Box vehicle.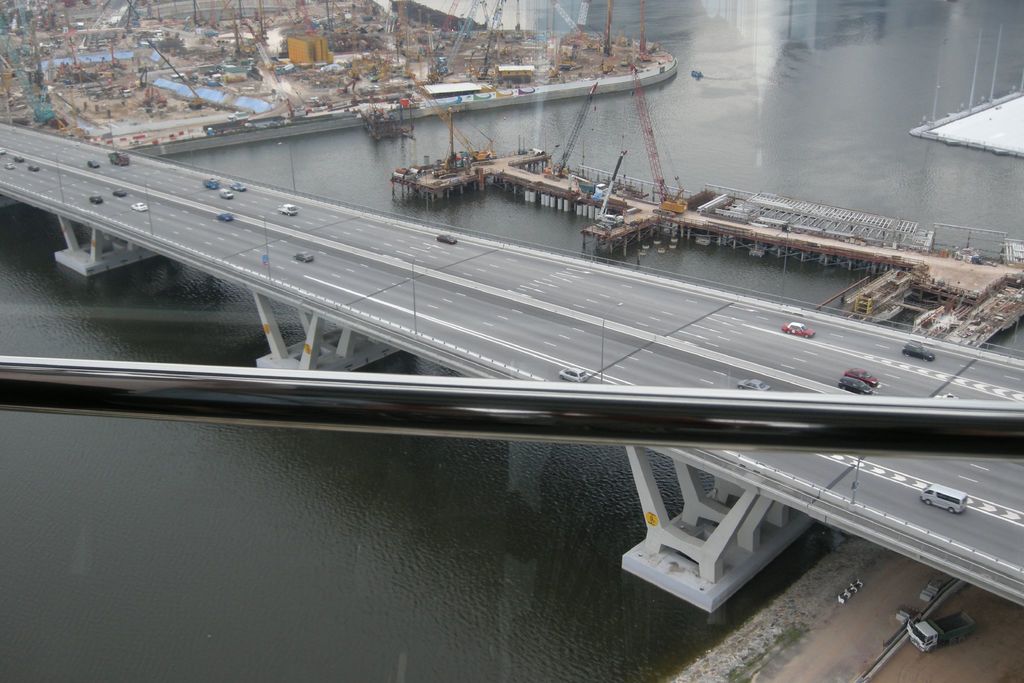
902:340:937:359.
